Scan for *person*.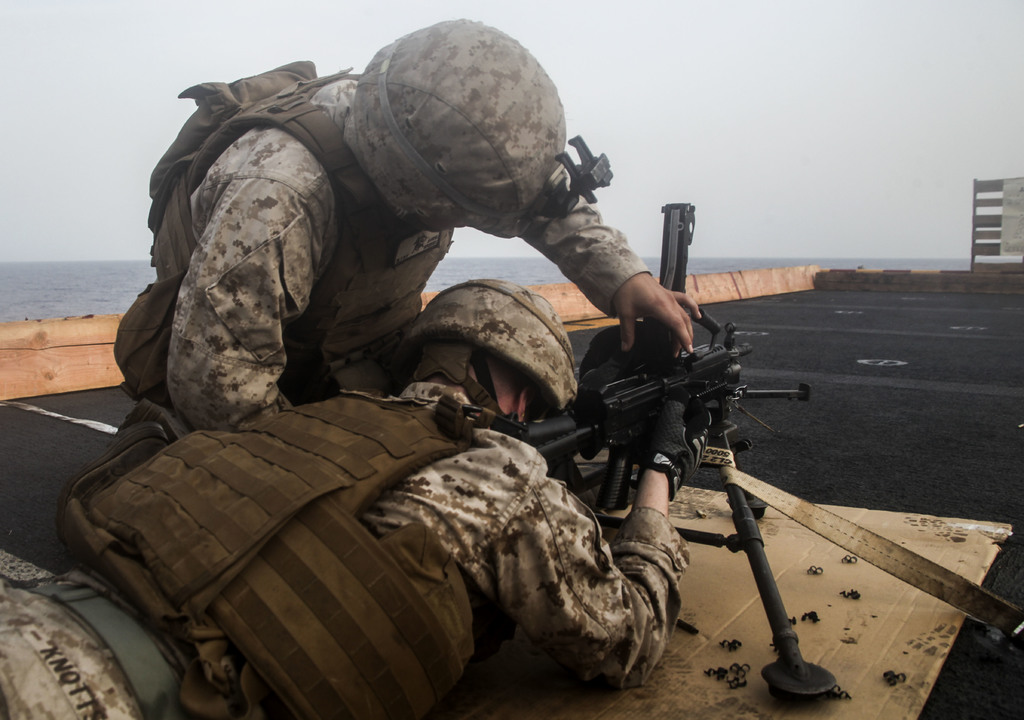
Scan result: [58, 284, 721, 719].
